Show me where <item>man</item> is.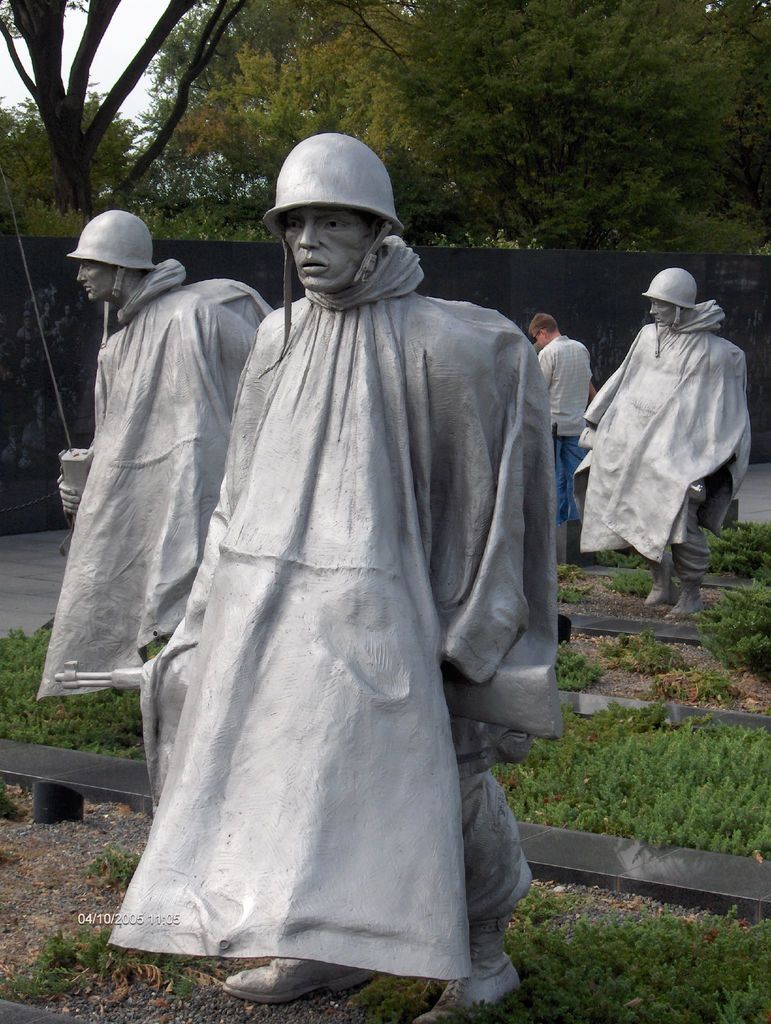
<item>man</item> is at 31,207,273,693.
